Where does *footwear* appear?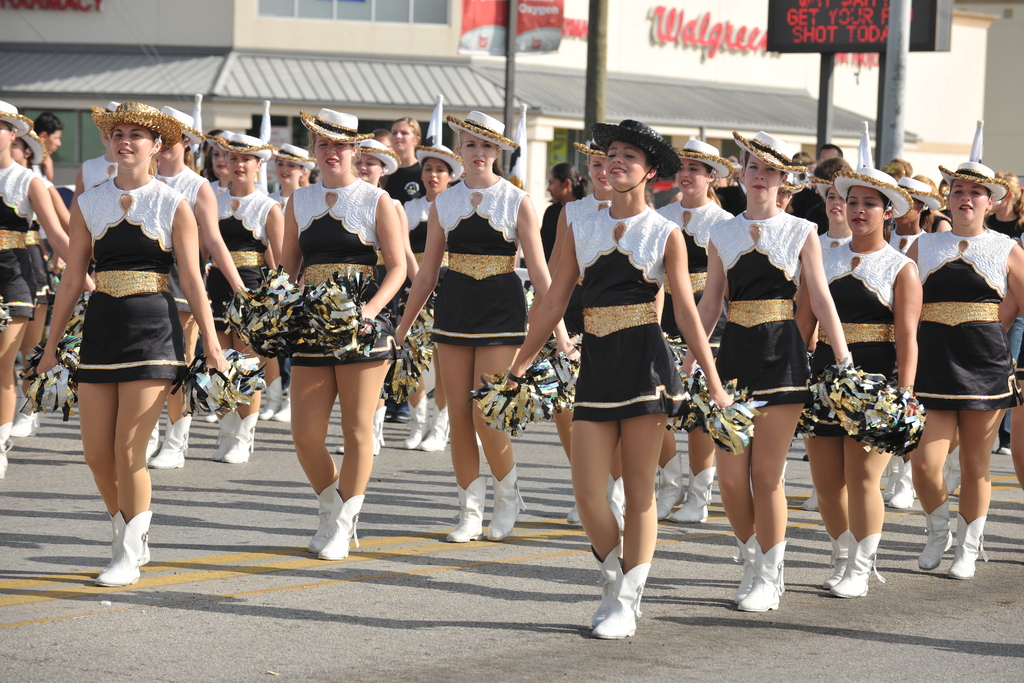
Appears at crop(919, 495, 956, 572).
